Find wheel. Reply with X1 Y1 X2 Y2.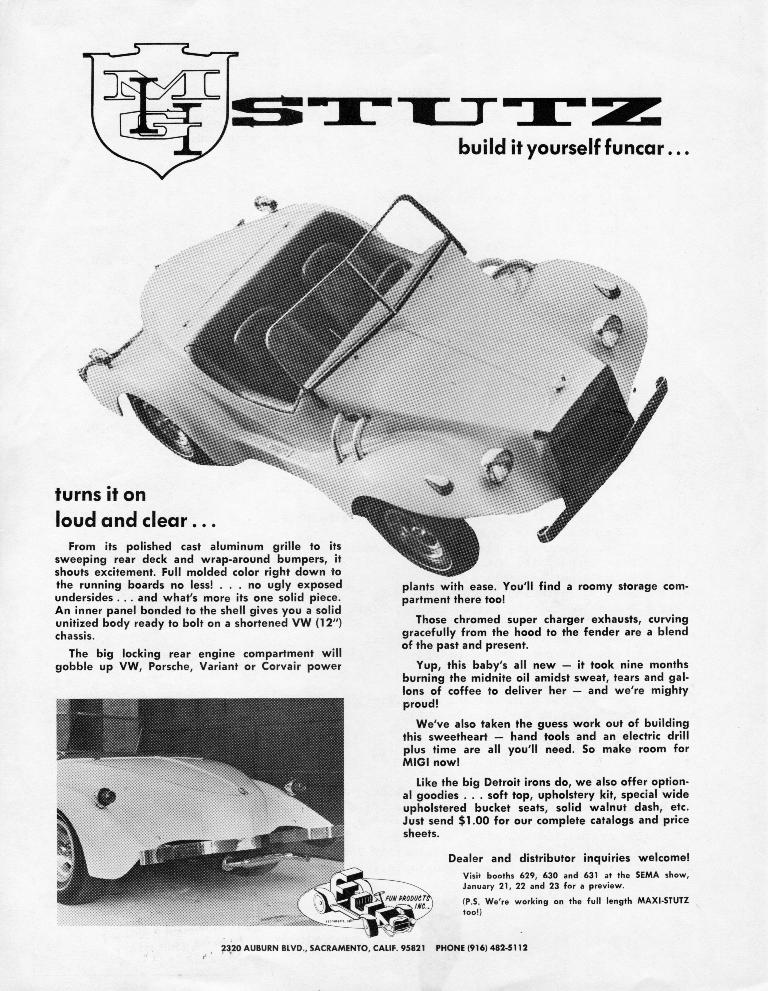
55 812 100 902.
